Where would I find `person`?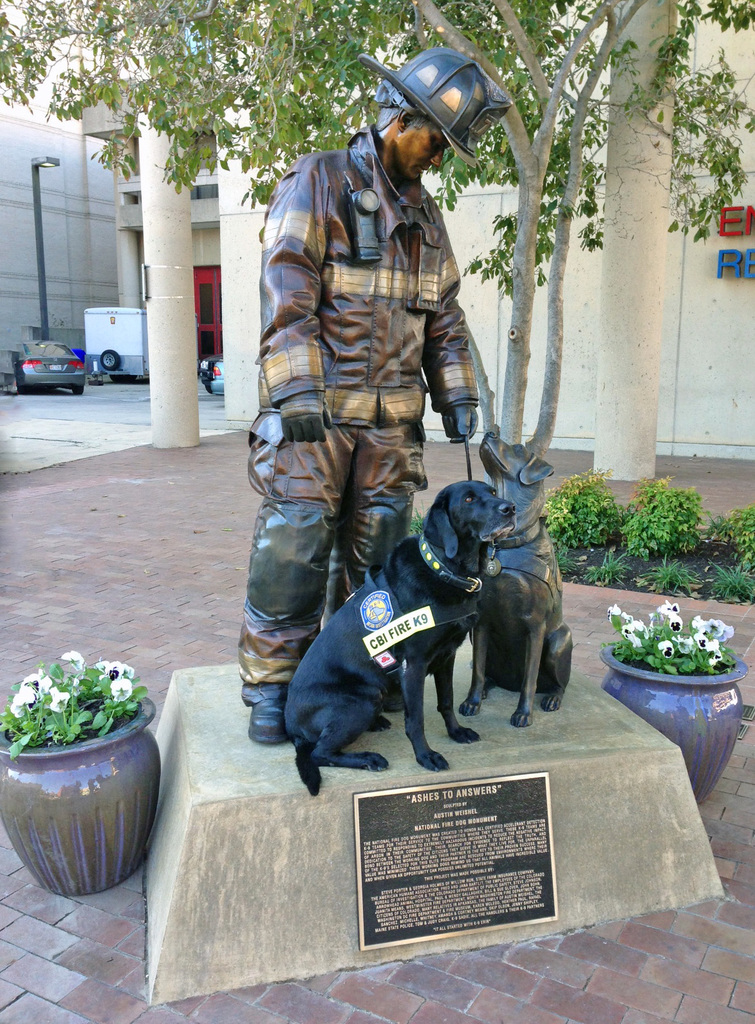
At region(242, 101, 480, 743).
